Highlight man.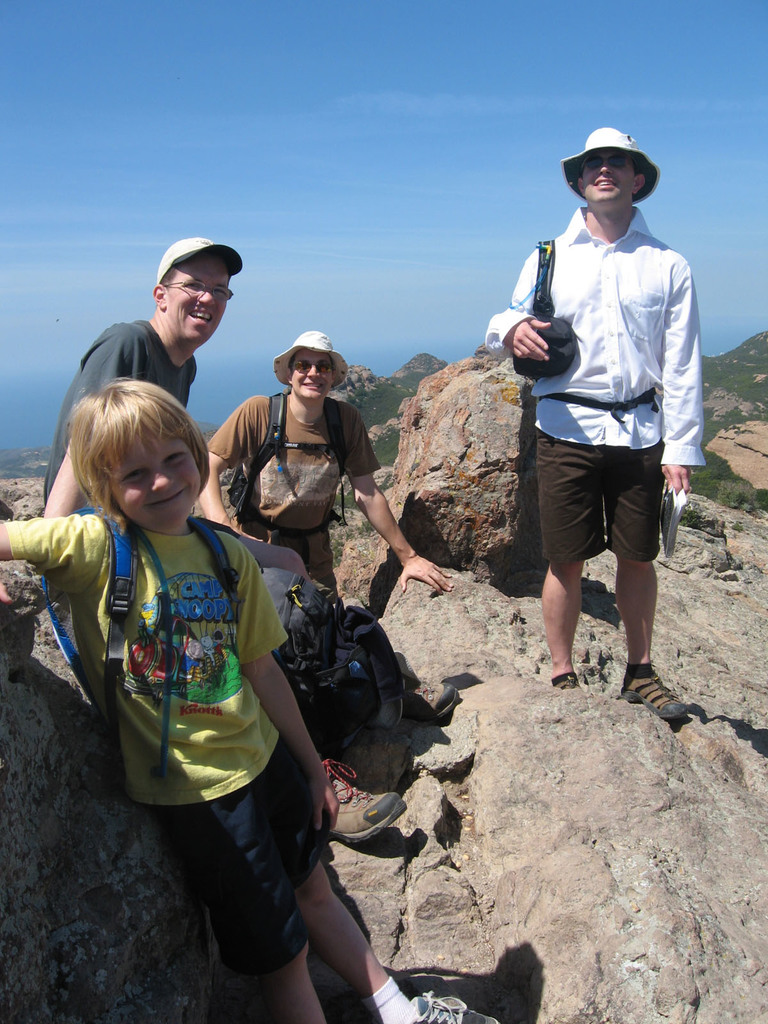
Highlighted region: {"x1": 34, "y1": 242, "x2": 242, "y2": 521}.
